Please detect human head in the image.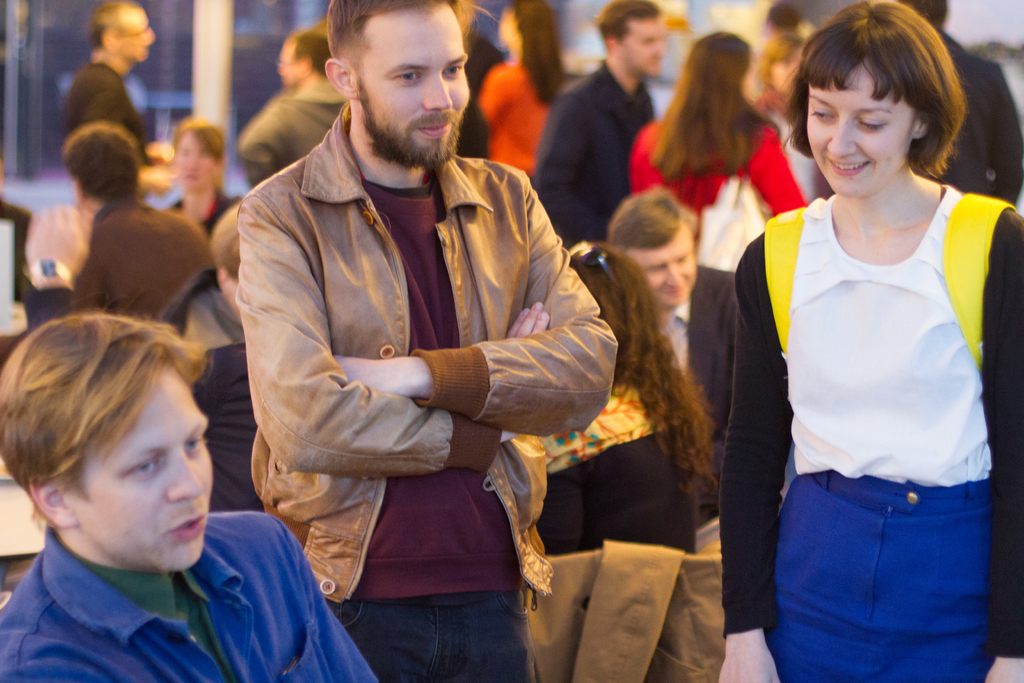
pyautogui.locateOnScreen(320, 0, 472, 173).
